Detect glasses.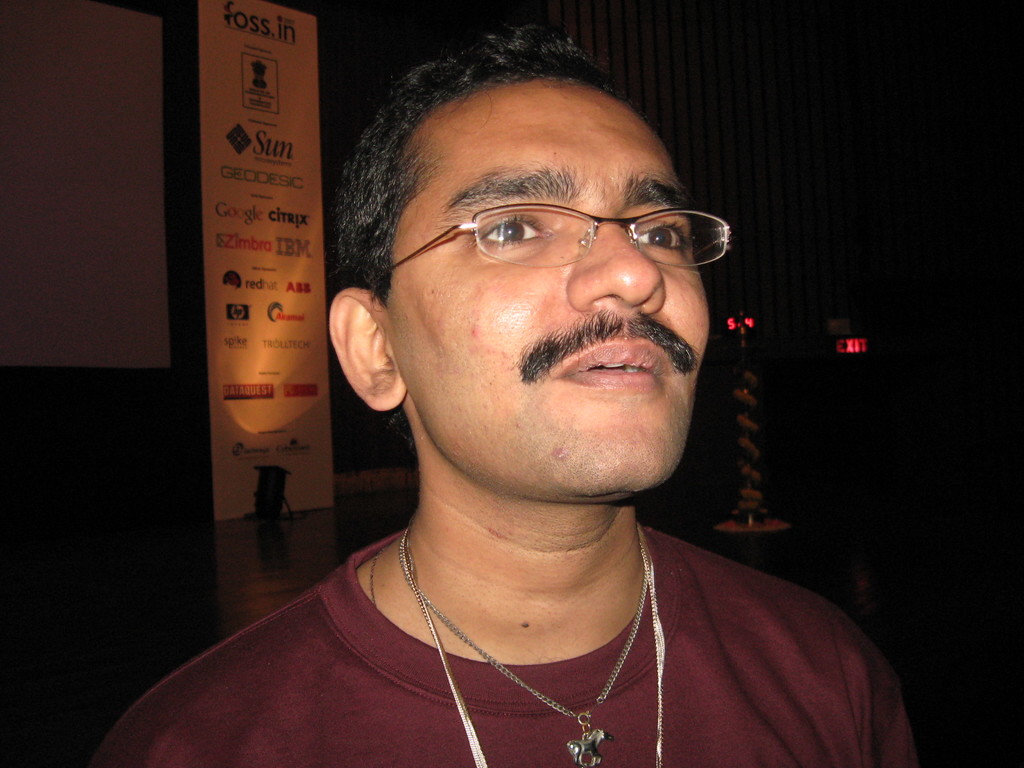
Detected at 365,200,733,283.
